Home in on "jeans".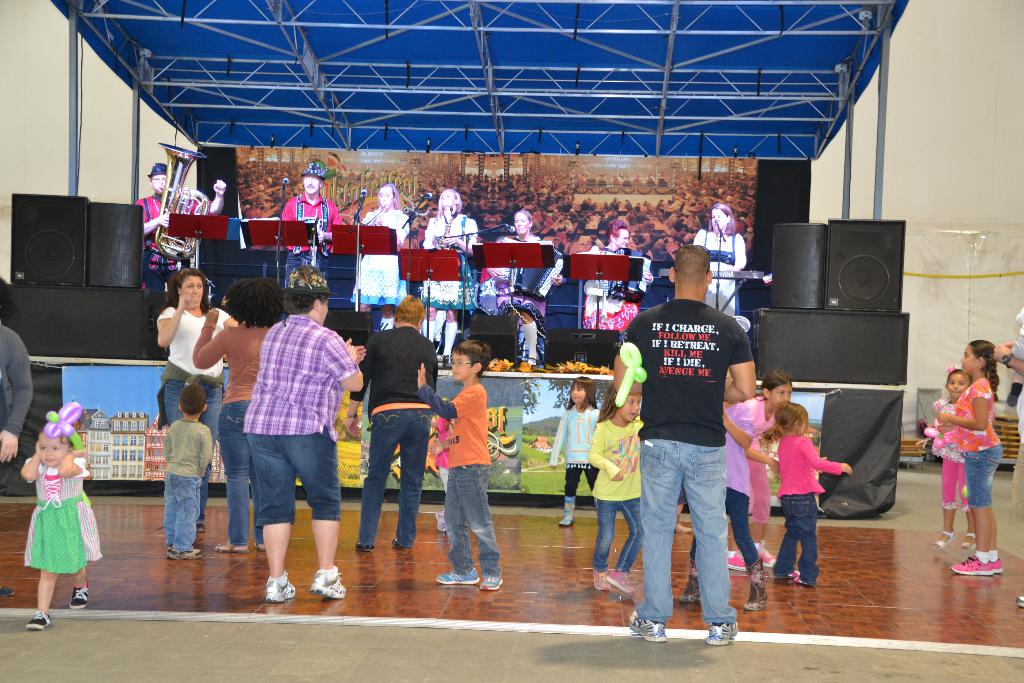
Homed in at <region>774, 493, 815, 584</region>.
